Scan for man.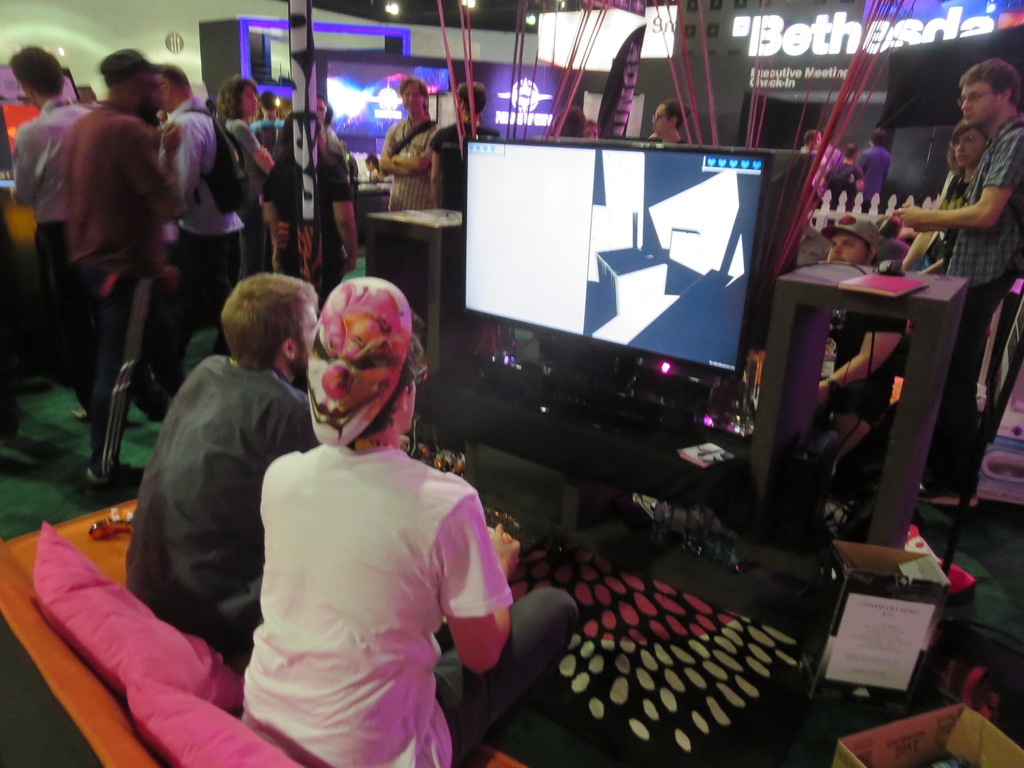
Scan result: [left=650, top=97, right=694, bottom=146].
